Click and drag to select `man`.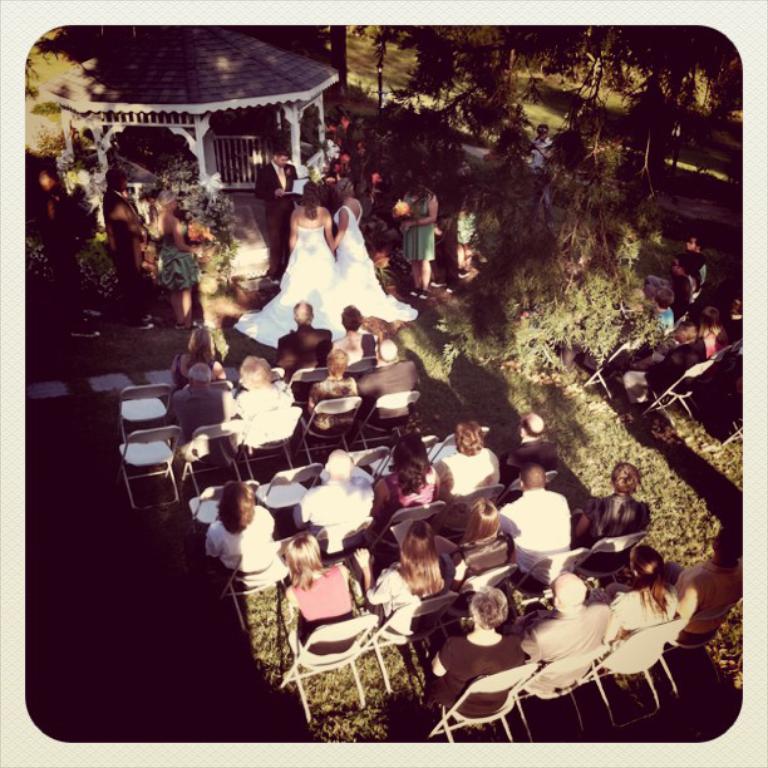
Selection: [275, 299, 329, 400].
